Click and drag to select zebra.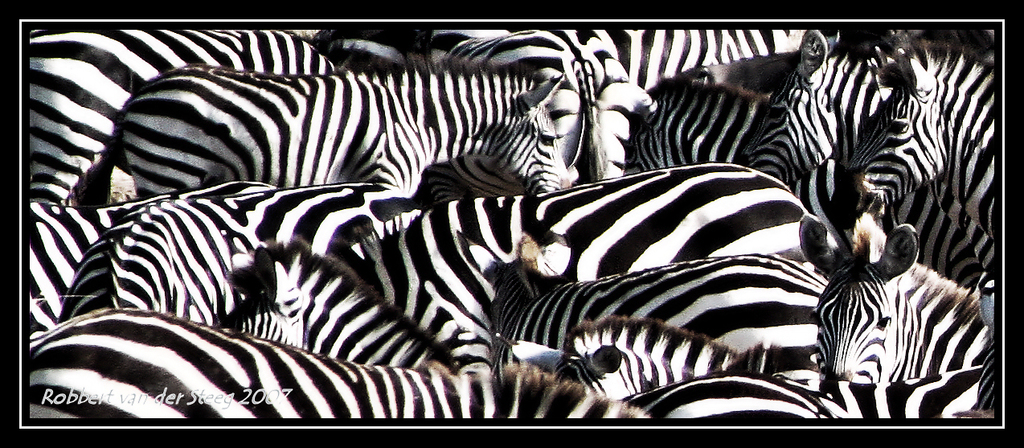
Selection: [left=28, top=29, right=996, bottom=419].
